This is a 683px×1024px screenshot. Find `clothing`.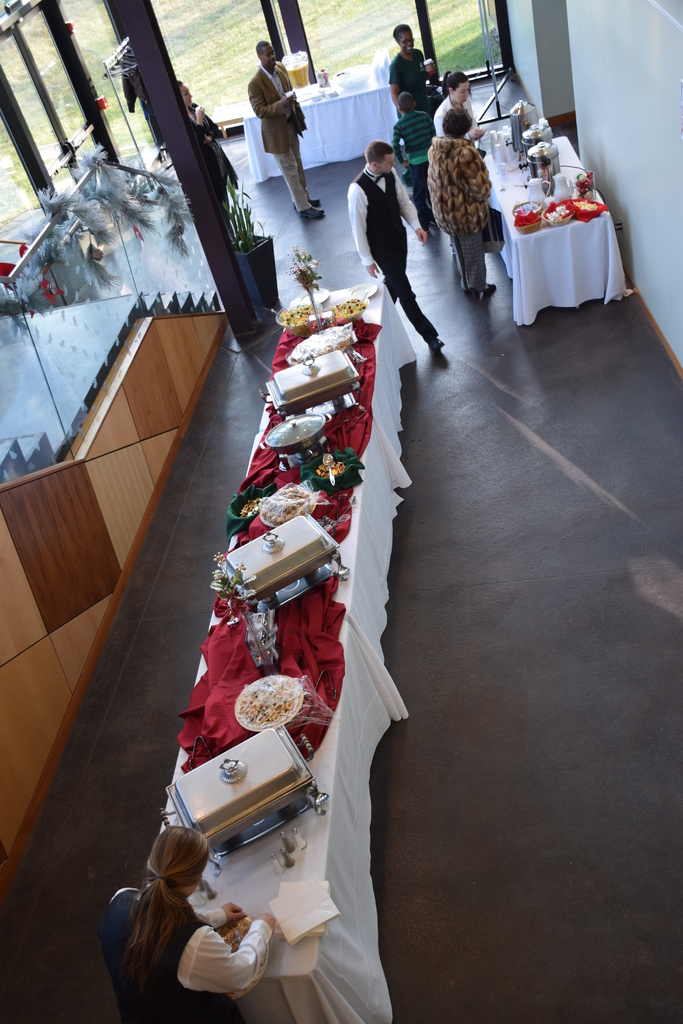
Bounding box: Rect(111, 869, 283, 1004).
